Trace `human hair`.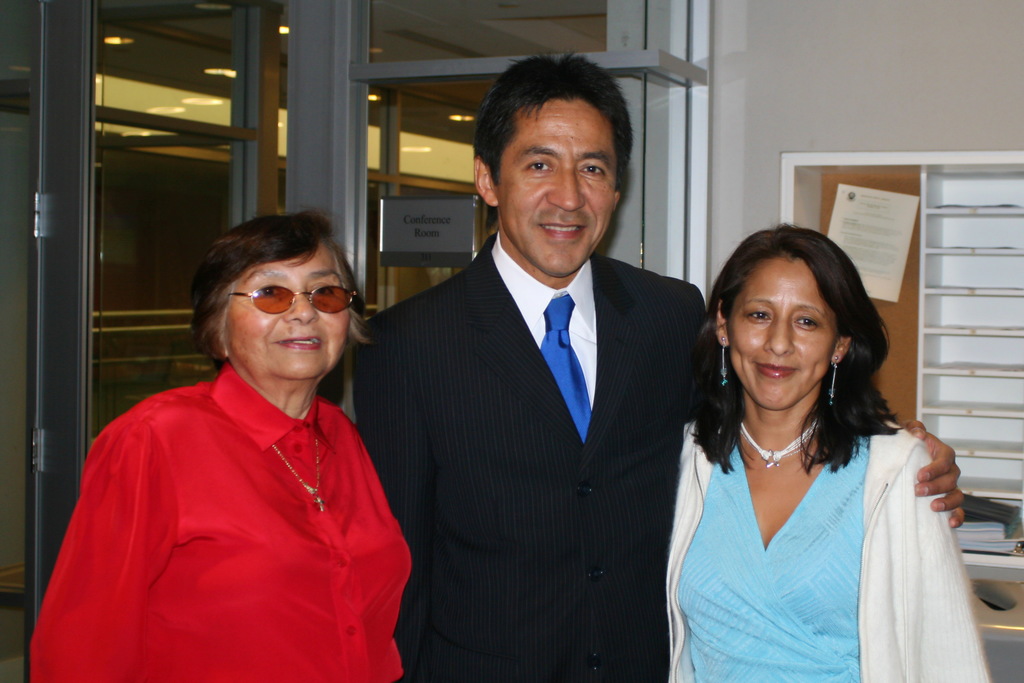
Traced to (x1=186, y1=200, x2=375, y2=369).
